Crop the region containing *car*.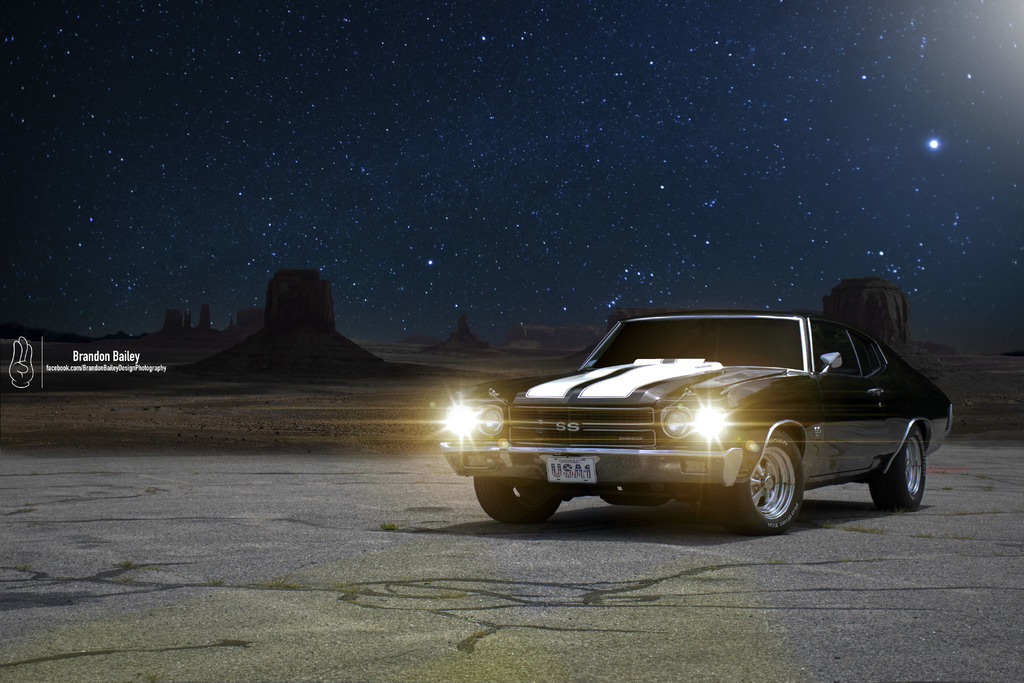
Crop region: {"x1": 441, "y1": 307, "x2": 950, "y2": 538}.
